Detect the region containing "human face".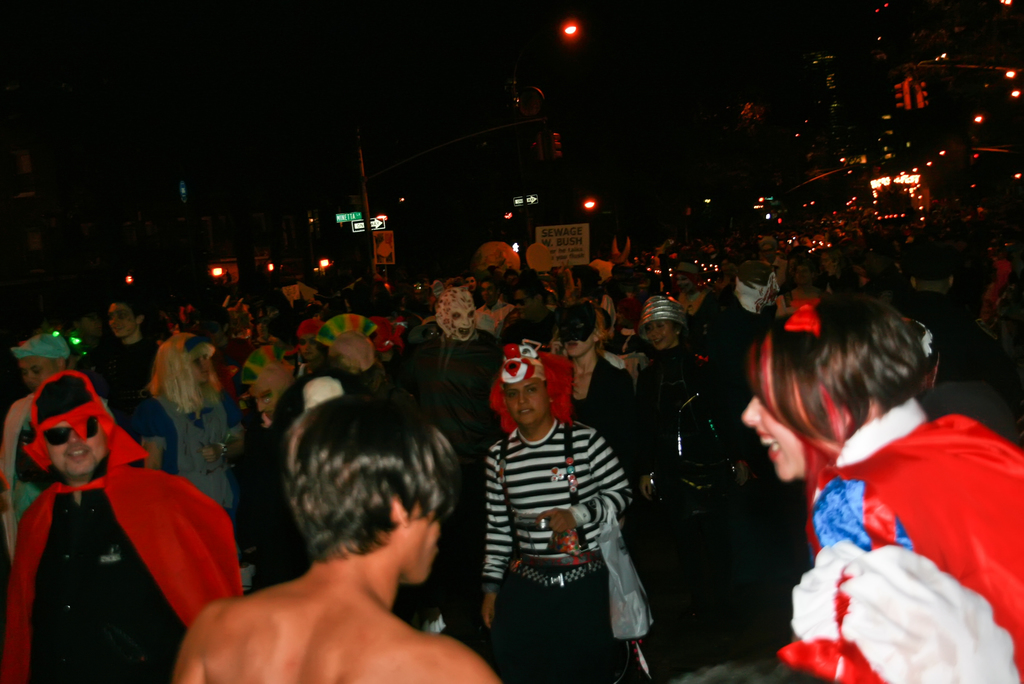
{"left": 104, "top": 302, "right": 134, "bottom": 339}.
